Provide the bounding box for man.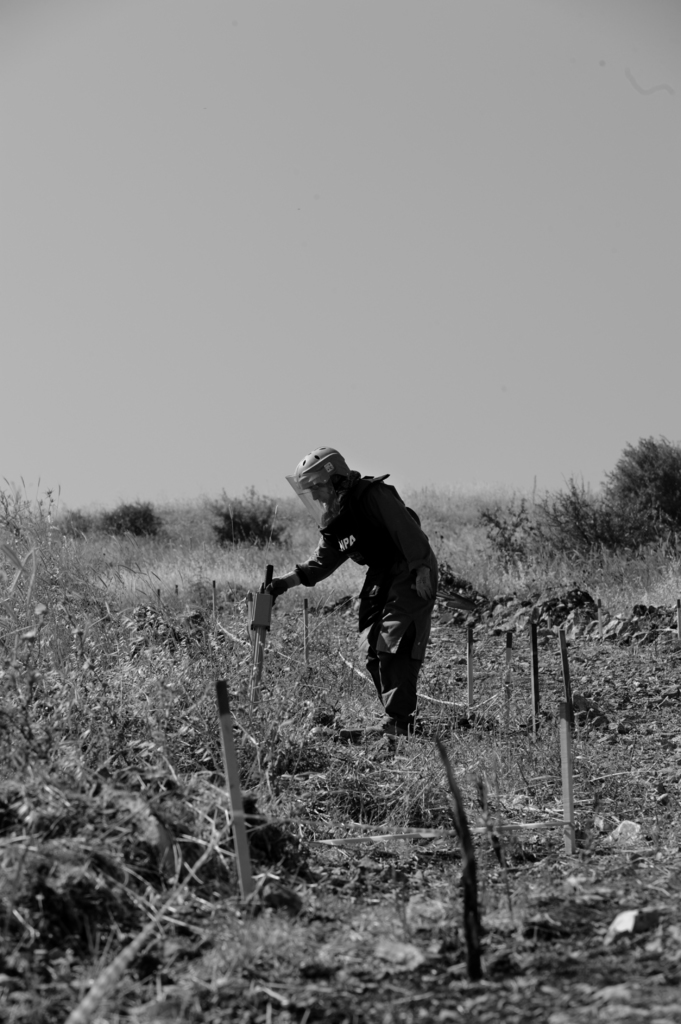
(left=250, top=449, right=456, bottom=755).
